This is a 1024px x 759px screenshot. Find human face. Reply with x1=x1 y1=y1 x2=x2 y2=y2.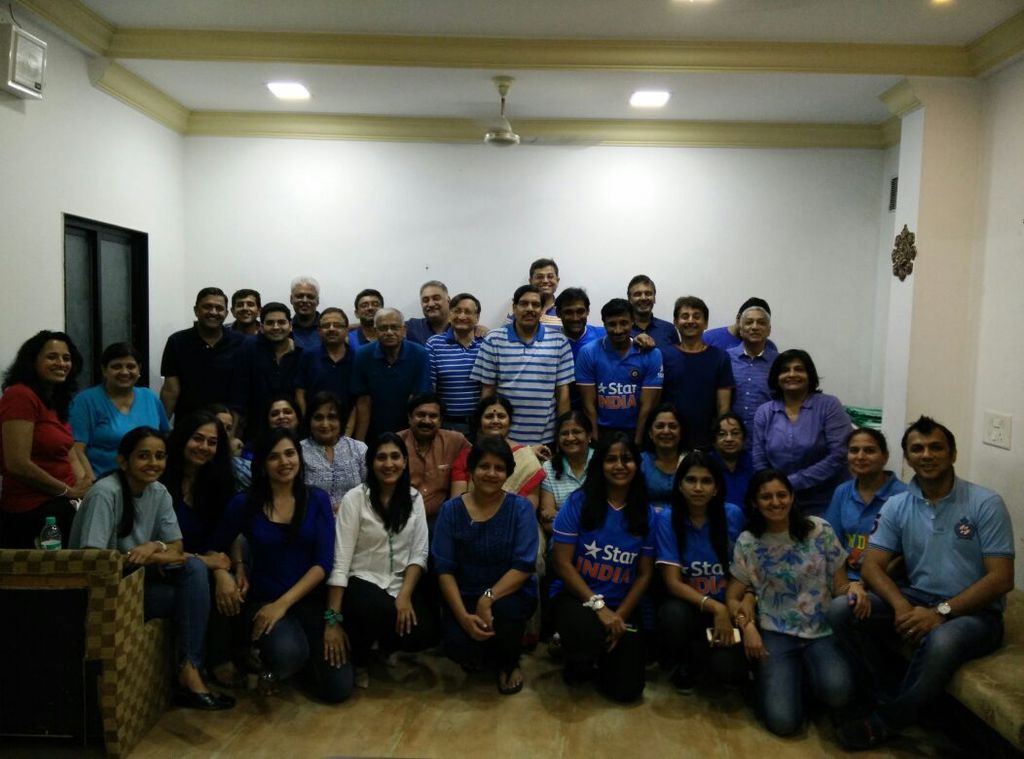
x1=317 y1=309 x2=343 y2=343.
